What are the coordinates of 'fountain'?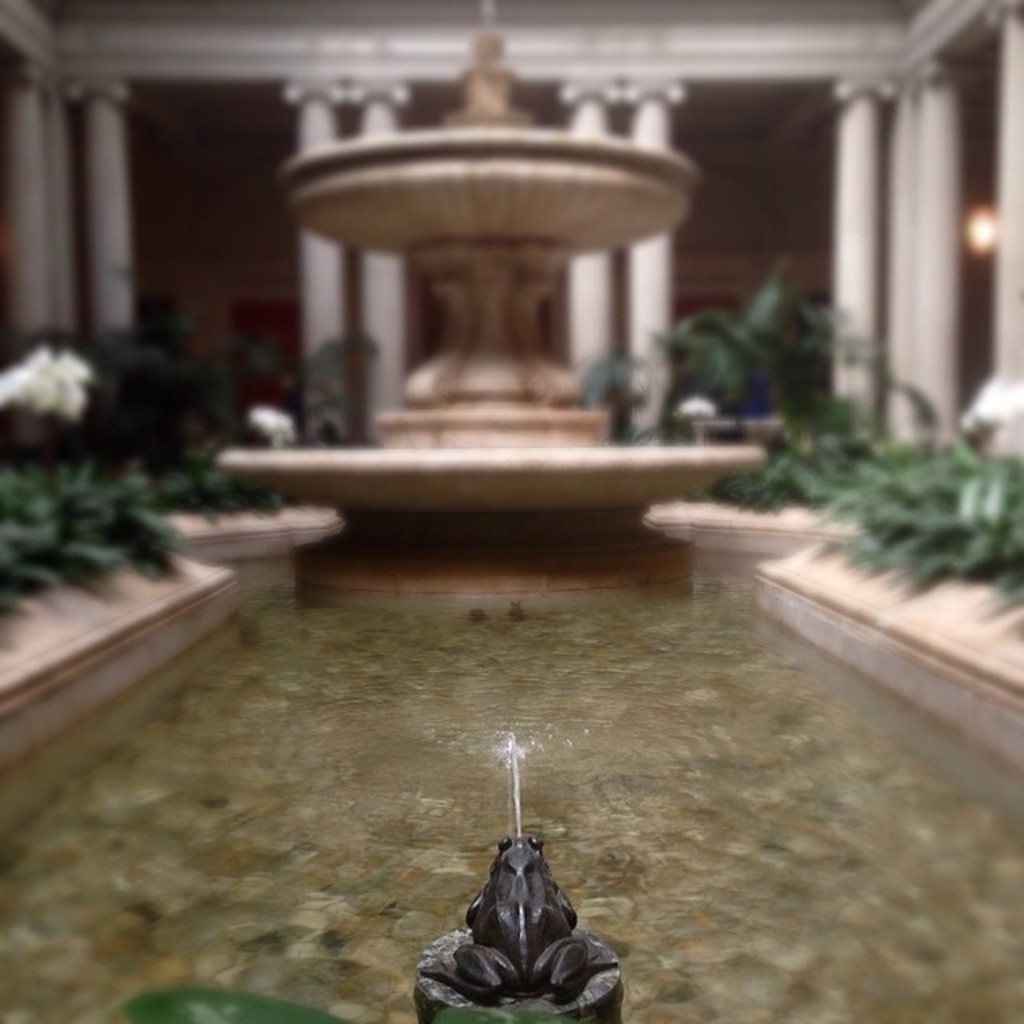
{"left": 0, "top": 0, "right": 1022, "bottom": 1022}.
